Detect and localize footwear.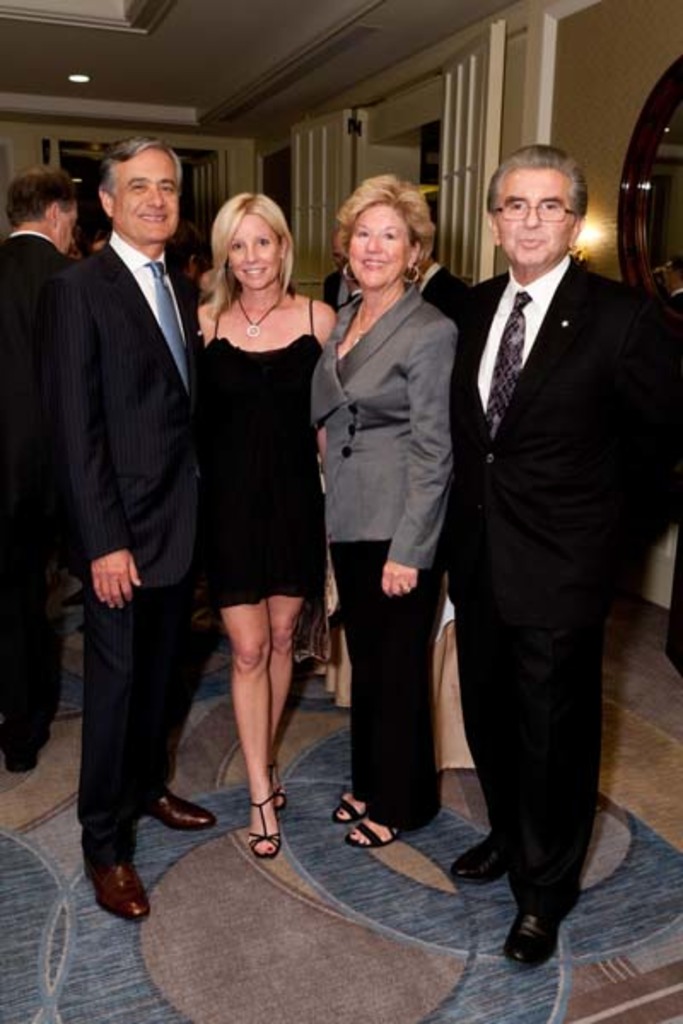
Localized at [left=3, top=748, right=43, bottom=771].
